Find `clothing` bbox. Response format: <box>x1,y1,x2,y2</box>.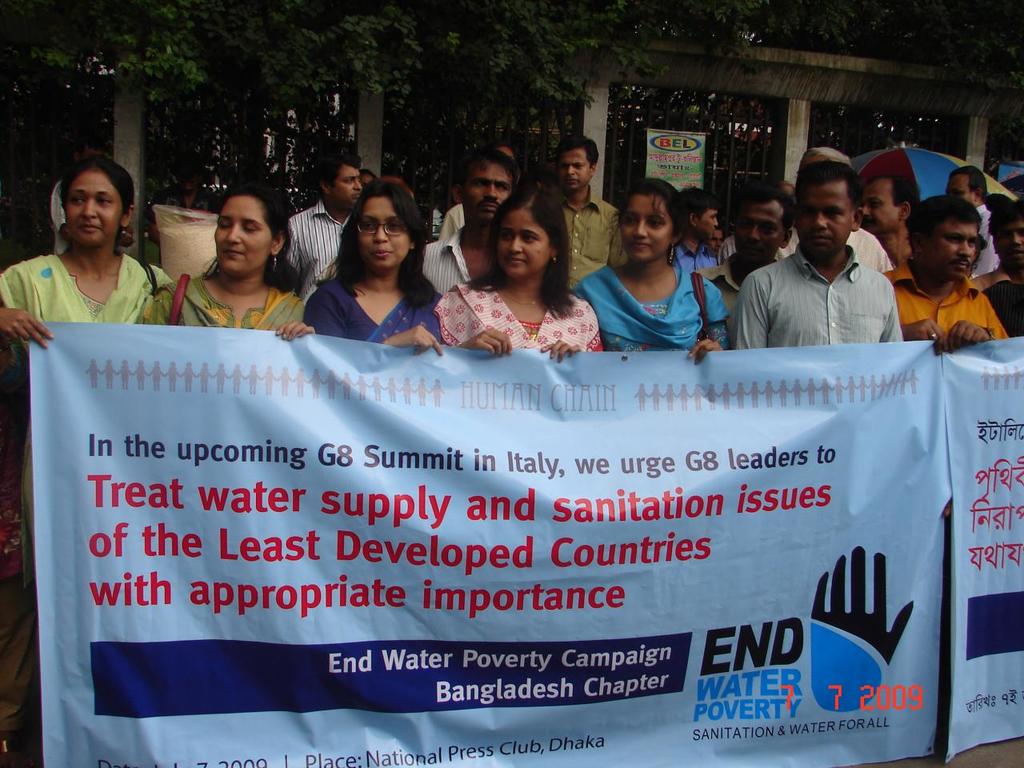
<box>0,251,167,586</box>.
